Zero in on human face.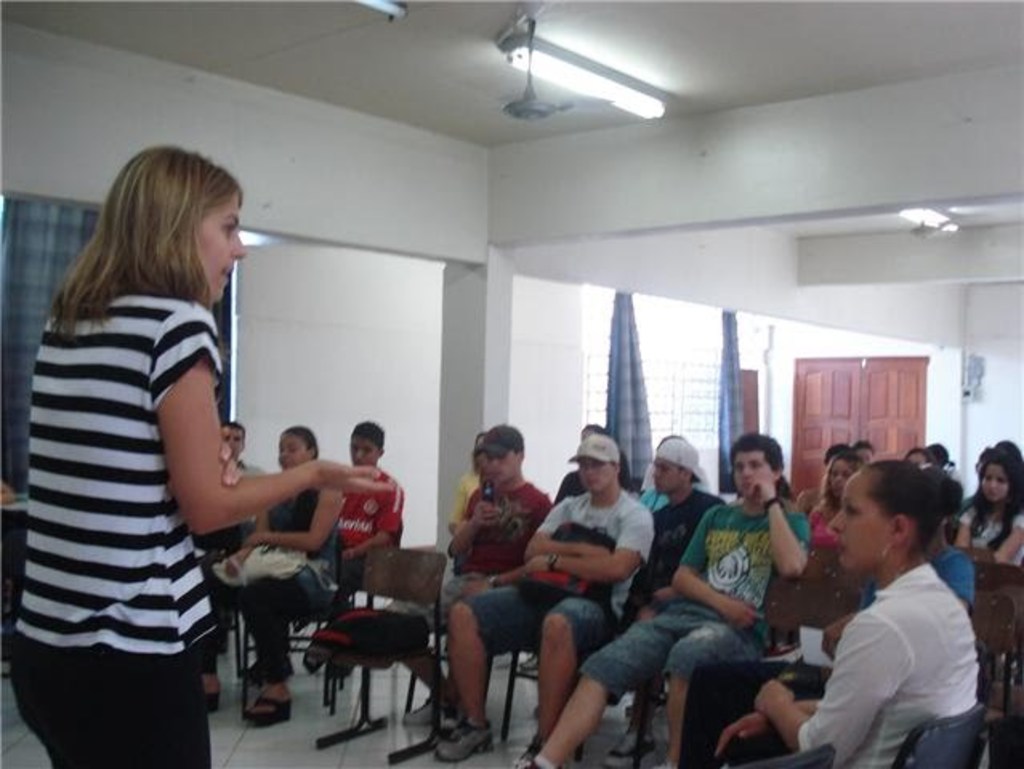
Zeroed in: l=356, t=431, r=373, b=471.
